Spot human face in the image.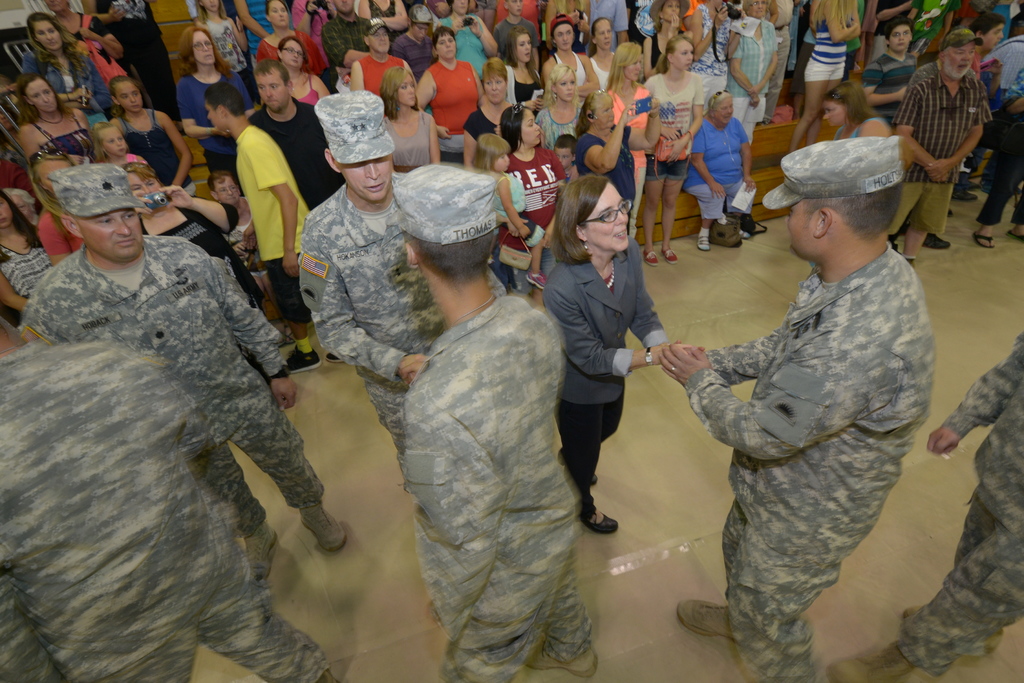
human face found at <region>662, 0, 684, 21</region>.
